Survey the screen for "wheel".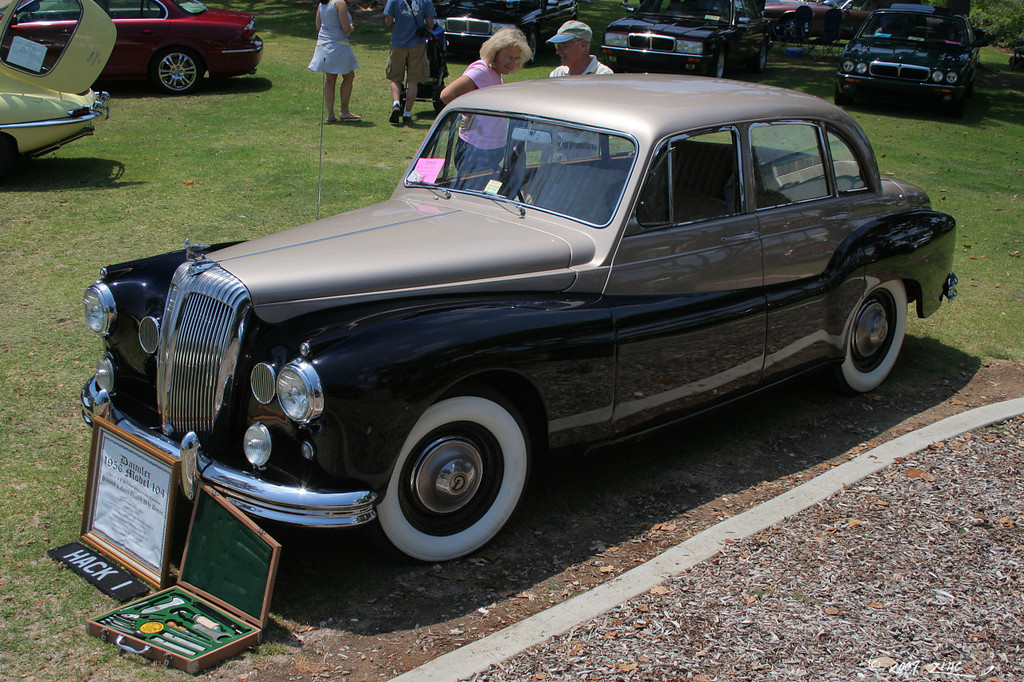
Survey found: select_region(841, 283, 904, 403).
